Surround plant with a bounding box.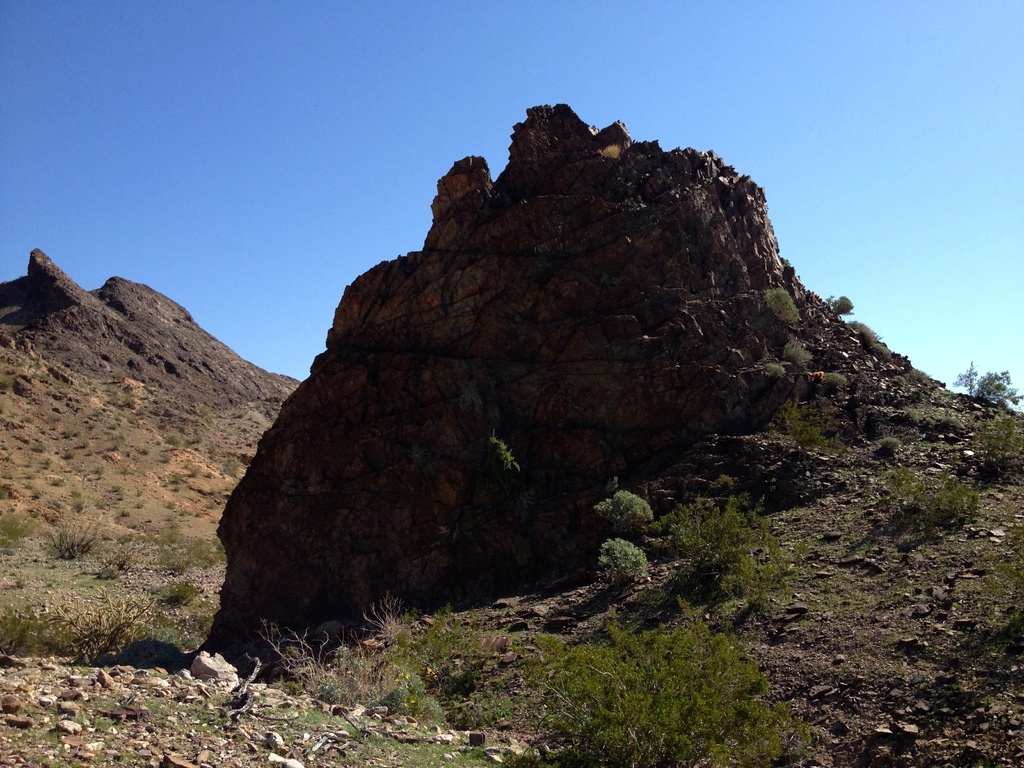
box=[388, 669, 474, 725].
